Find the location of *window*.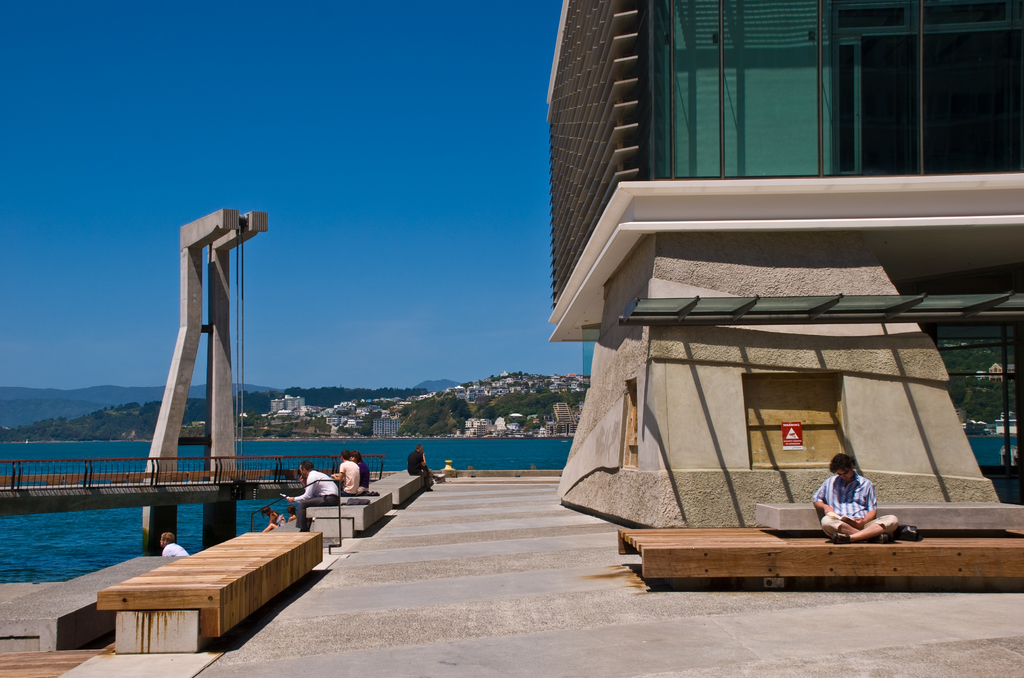
Location: box(751, 375, 850, 472).
